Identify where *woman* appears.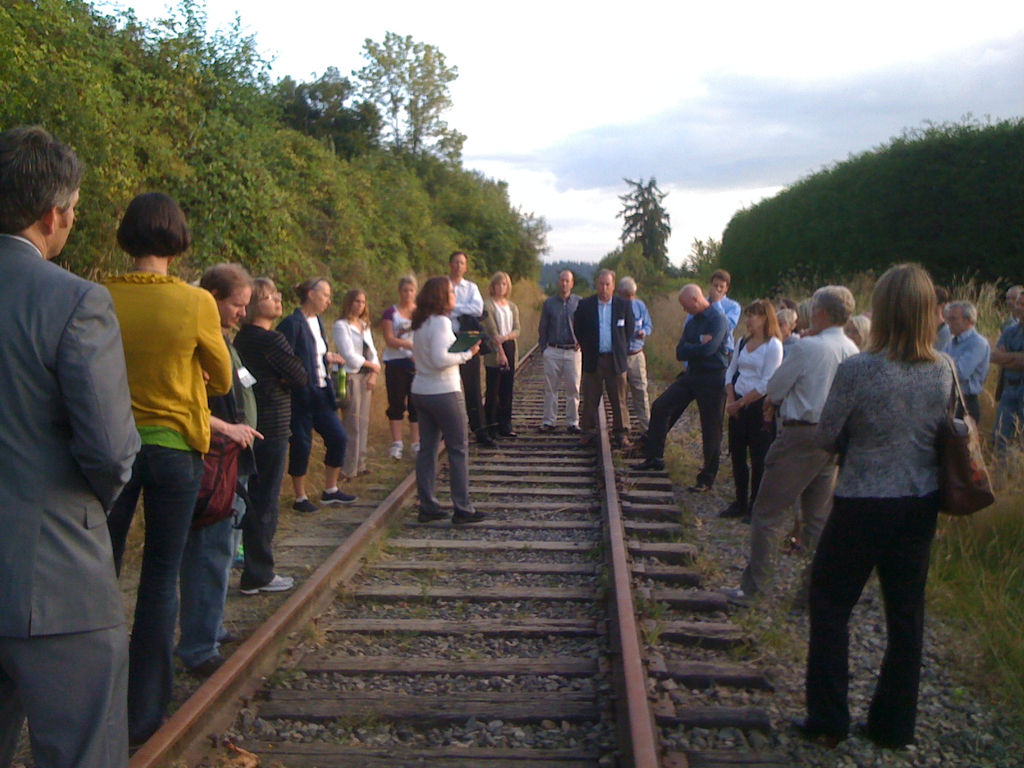
Appears at [411,276,483,526].
